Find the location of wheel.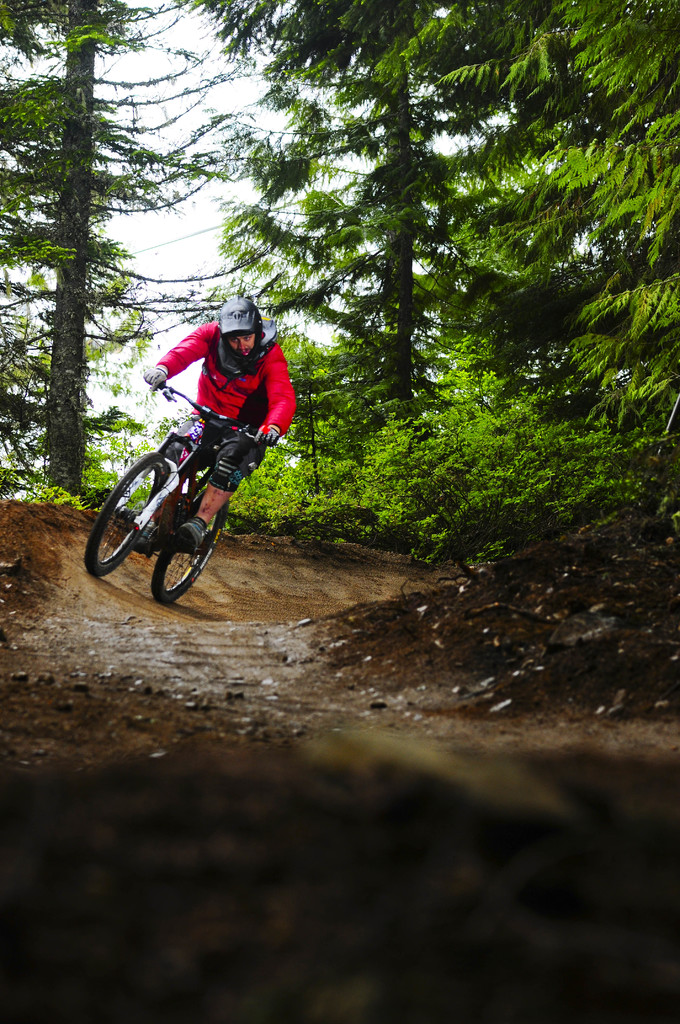
Location: 153,498,226,605.
